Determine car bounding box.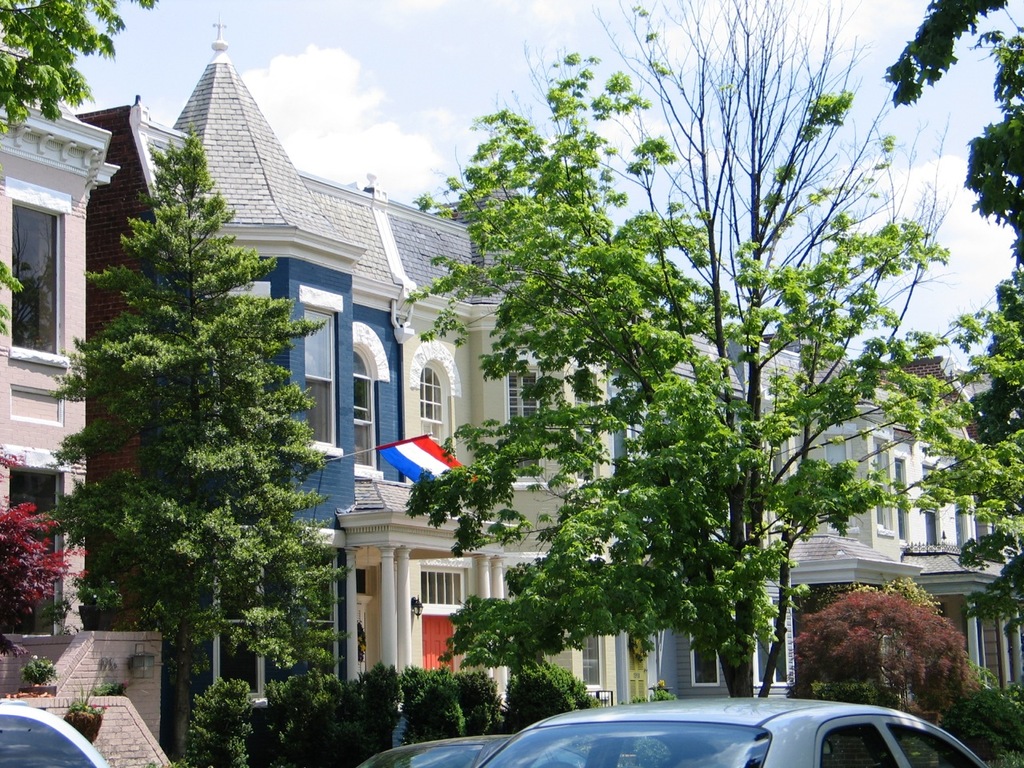
Determined: <bbox>0, 698, 114, 767</bbox>.
